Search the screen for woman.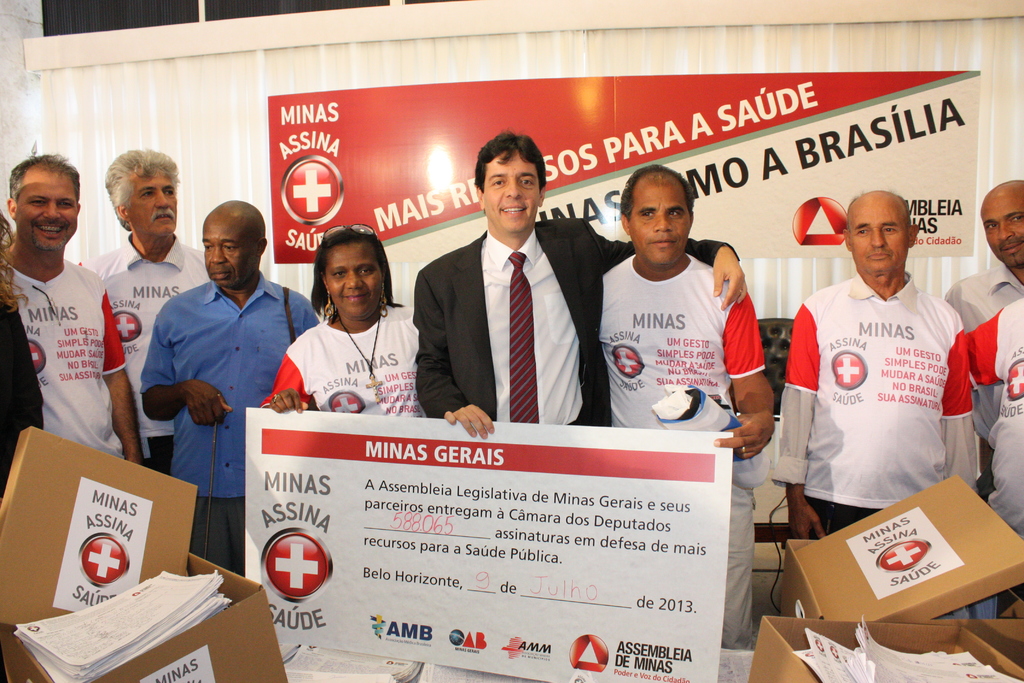
Found at <box>0,192,45,500</box>.
